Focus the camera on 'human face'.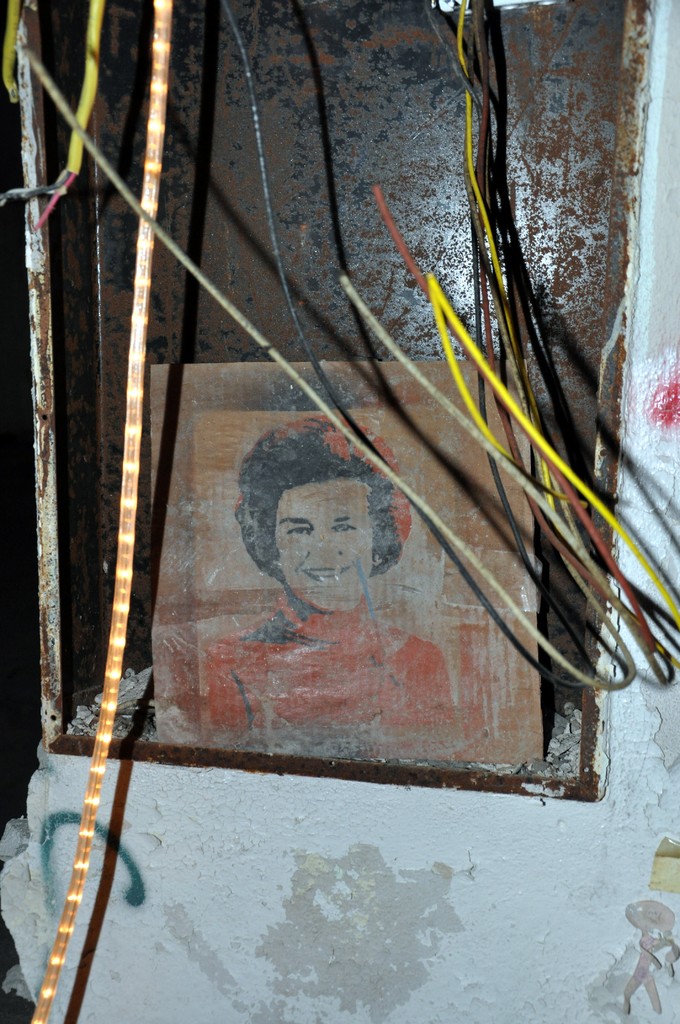
Focus region: <box>284,474,371,605</box>.
